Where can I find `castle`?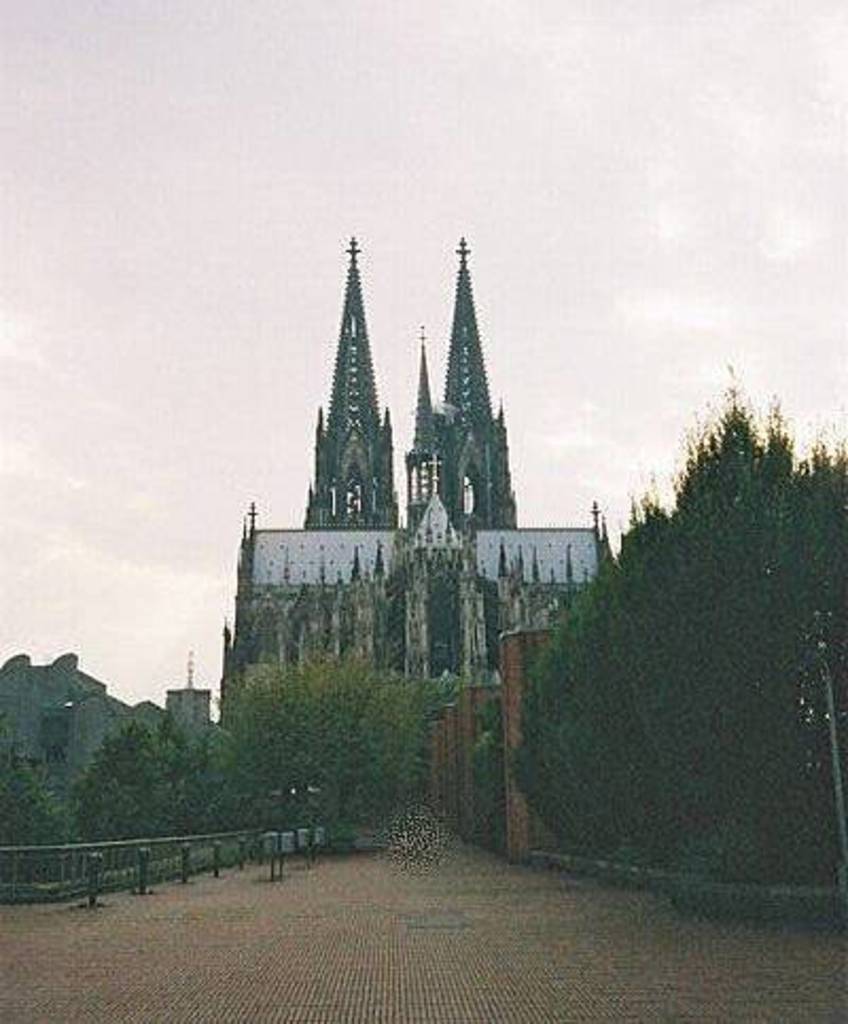
You can find it at x1=189, y1=214, x2=681, y2=880.
